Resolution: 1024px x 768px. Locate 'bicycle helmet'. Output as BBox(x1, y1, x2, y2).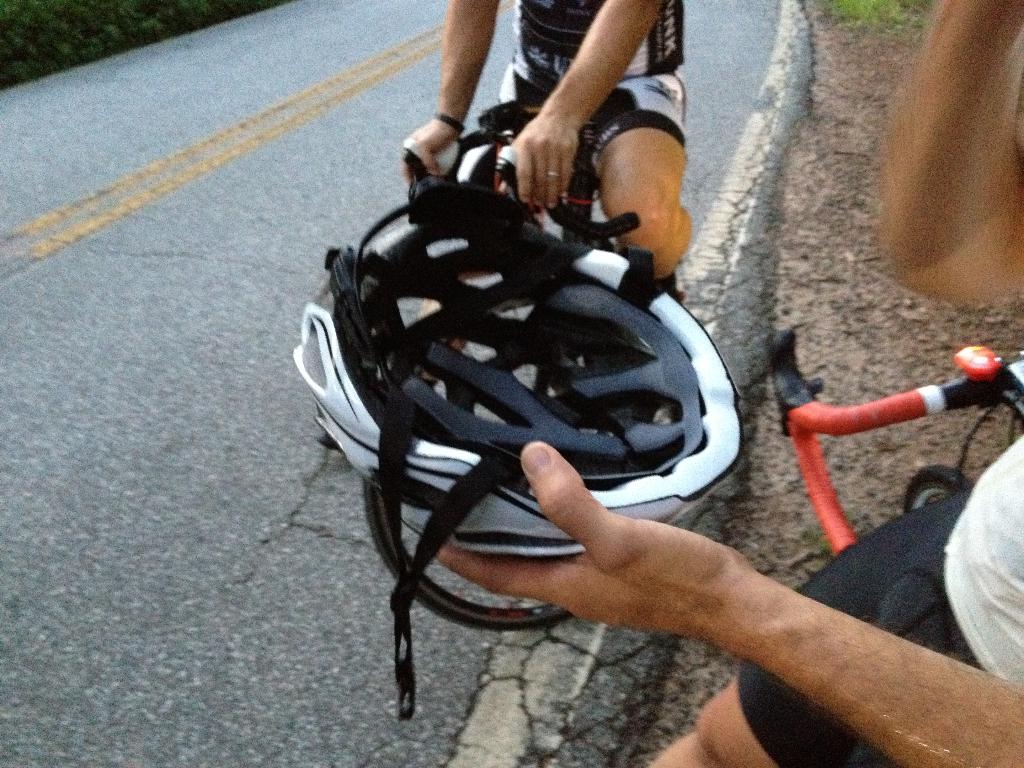
BBox(292, 173, 744, 719).
